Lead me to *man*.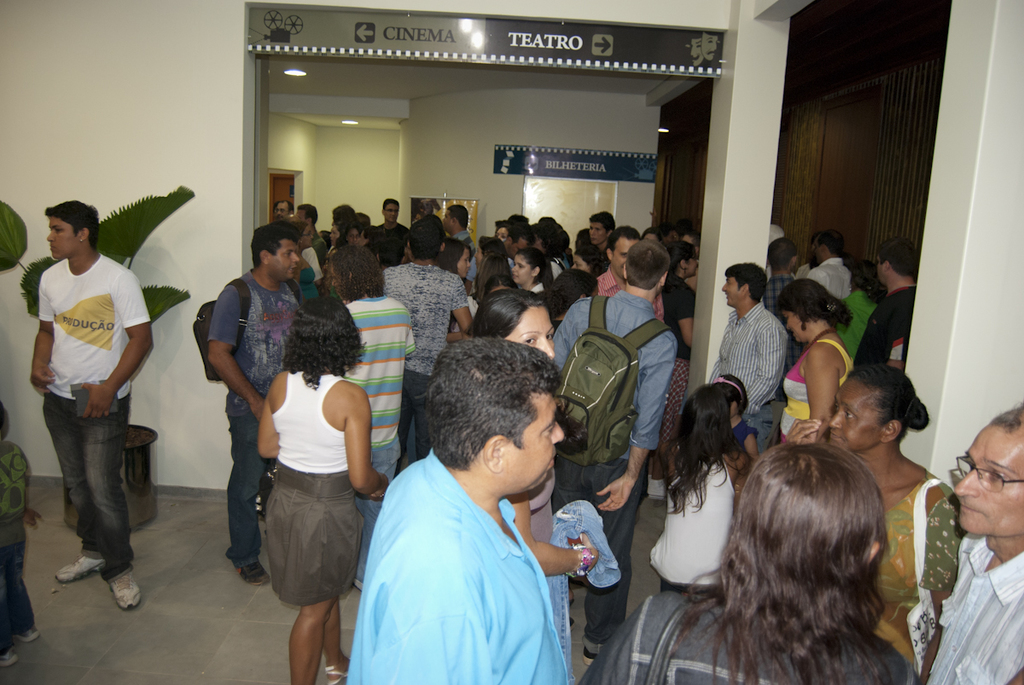
Lead to bbox=[296, 205, 325, 260].
